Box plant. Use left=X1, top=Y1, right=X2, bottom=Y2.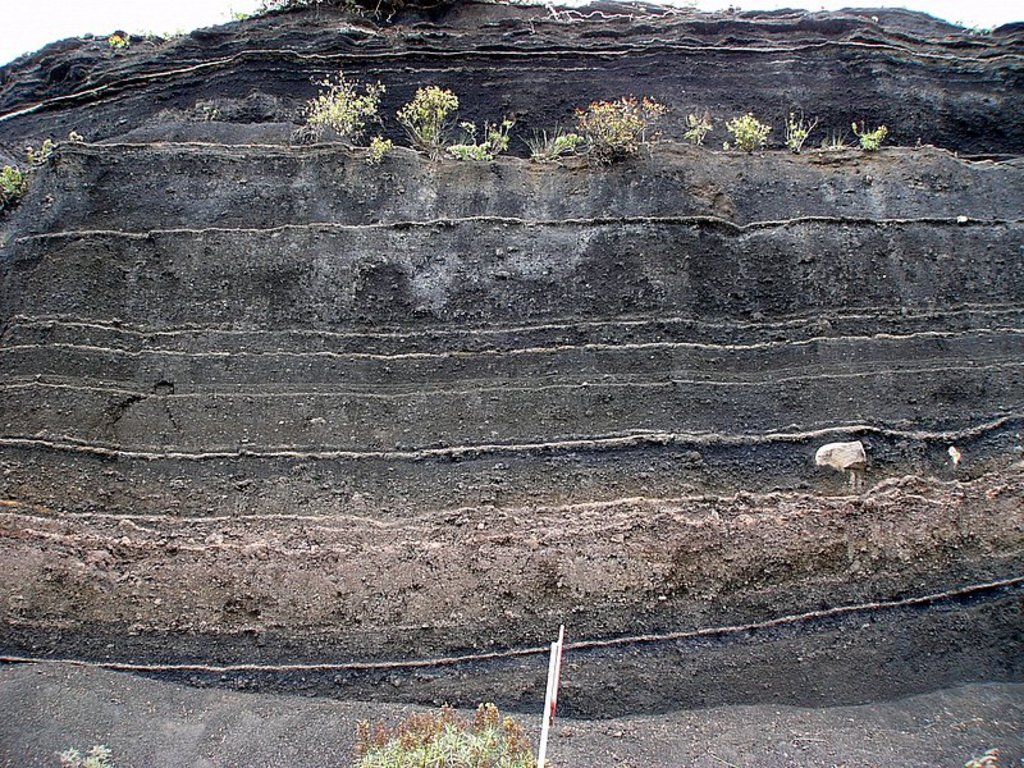
left=31, top=138, right=56, bottom=163.
